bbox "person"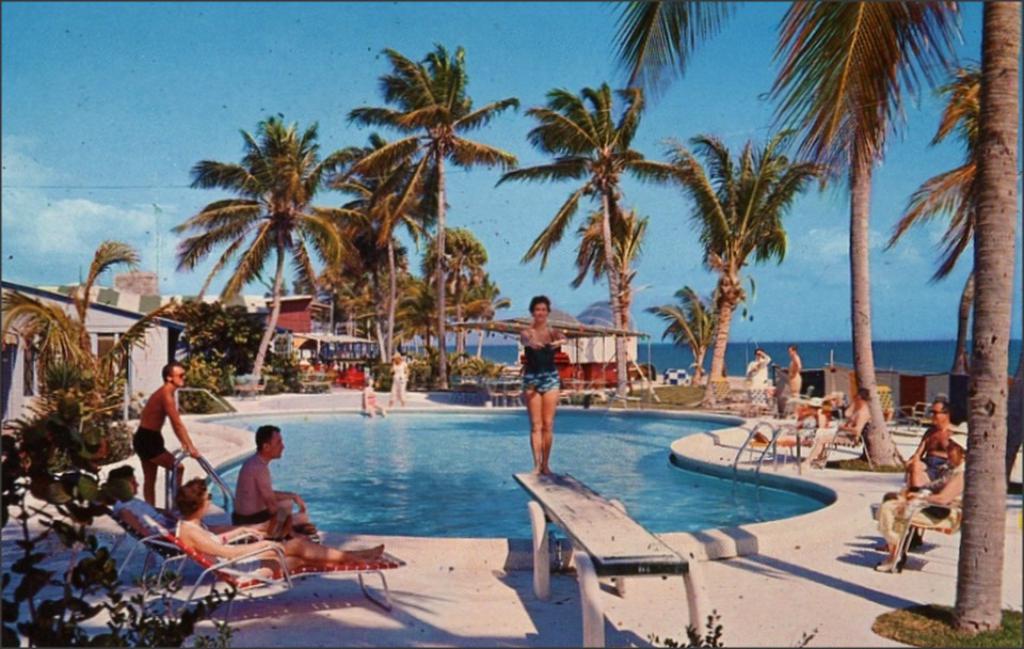
BBox(905, 398, 948, 481)
